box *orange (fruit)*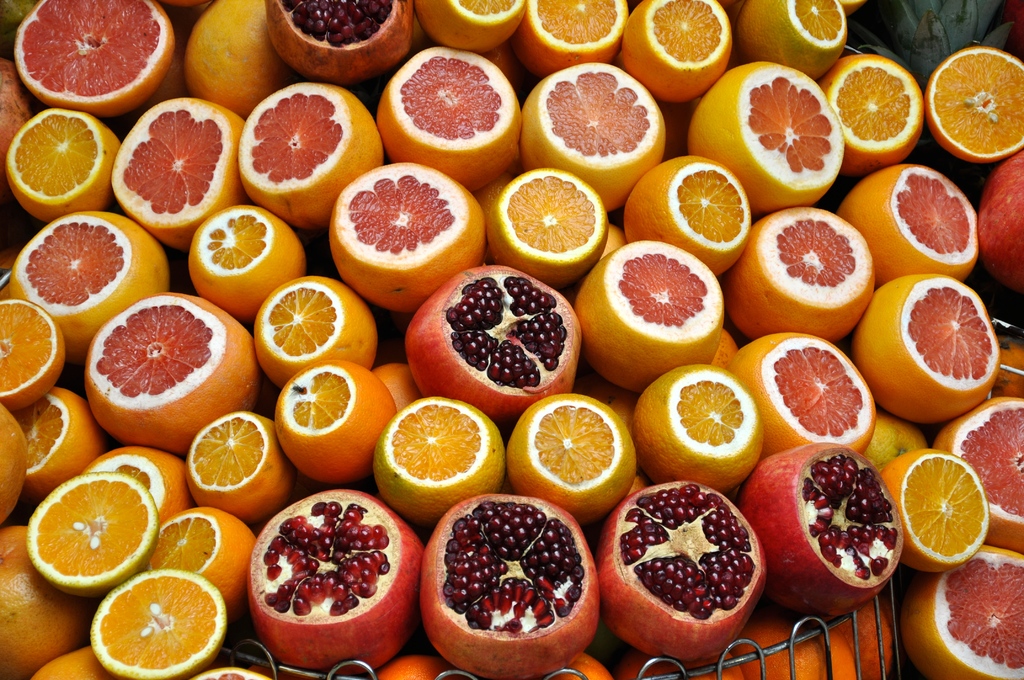
Rect(931, 49, 1023, 162)
